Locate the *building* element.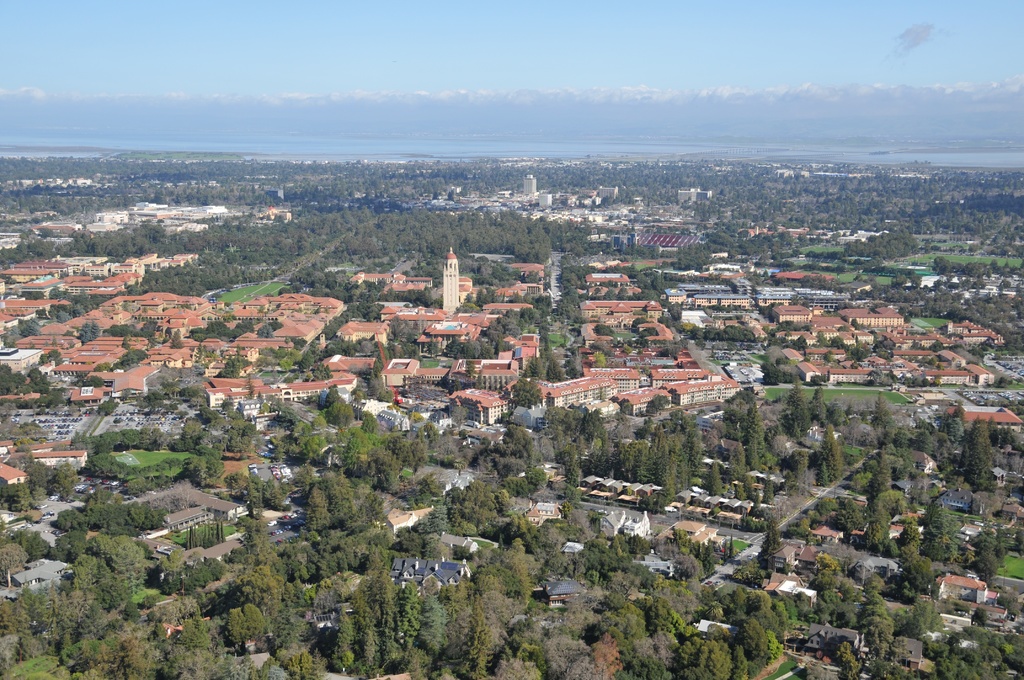
Element bbox: 844:310:912:326.
